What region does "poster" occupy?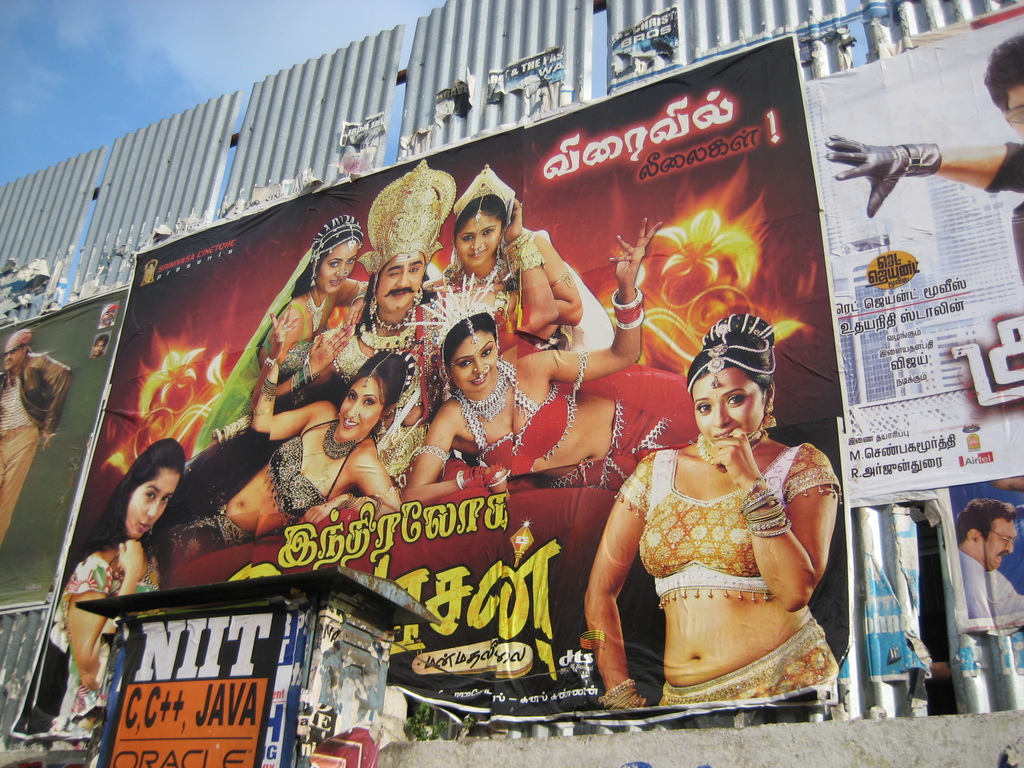
<region>10, 21, 845, 746</region>.
